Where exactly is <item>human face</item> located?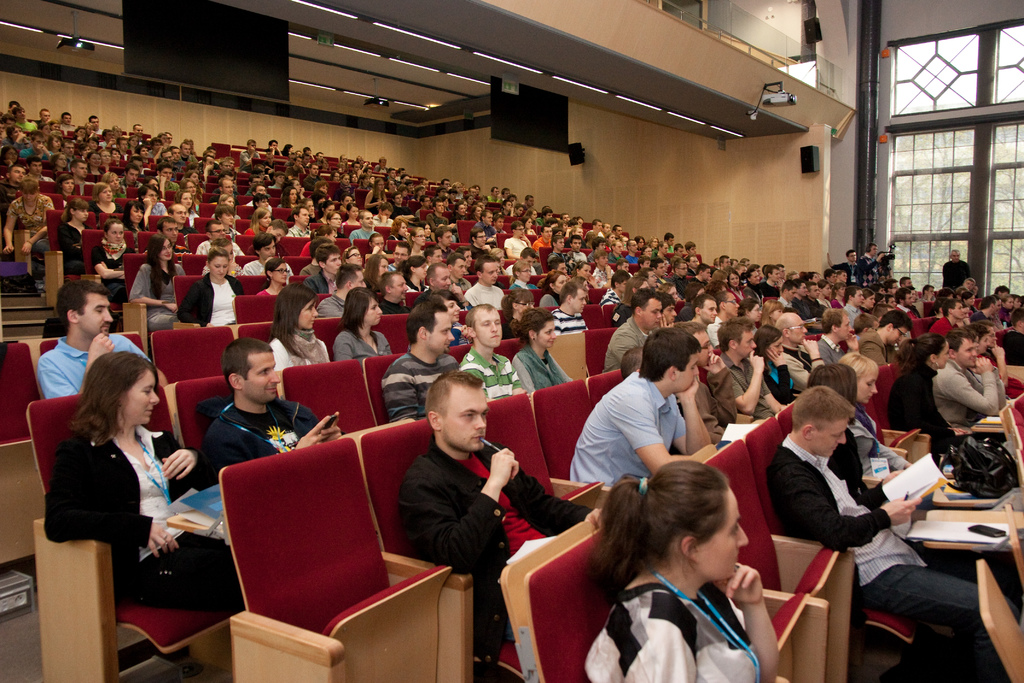
Its bounding box is (x1=271, y1=263, x2=291, y2=283).
